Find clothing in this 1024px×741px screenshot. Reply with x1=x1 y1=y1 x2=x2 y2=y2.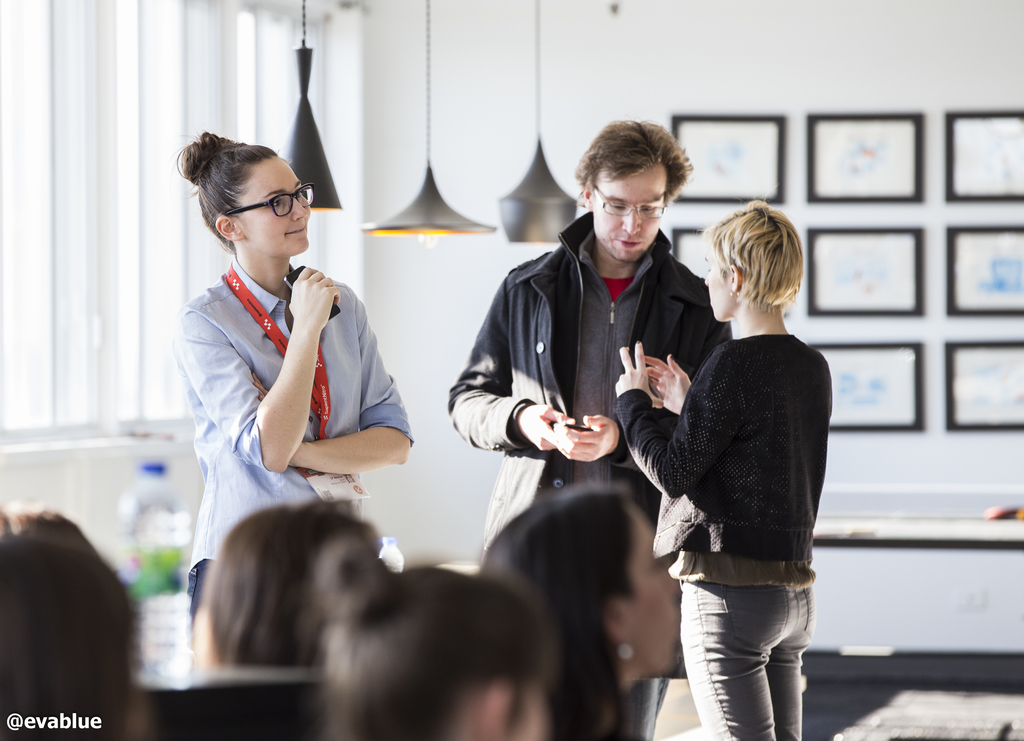
x1=438 y1=203 x2=724 y2=534.
